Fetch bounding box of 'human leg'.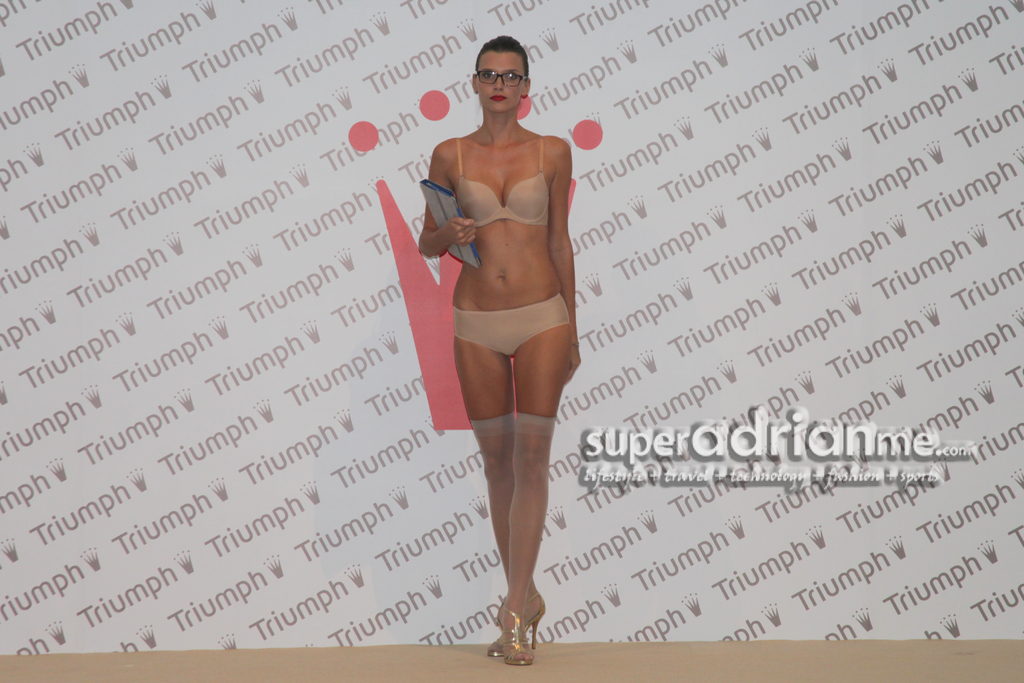
Bbox: bbox=[499, 319, 564, 666].
